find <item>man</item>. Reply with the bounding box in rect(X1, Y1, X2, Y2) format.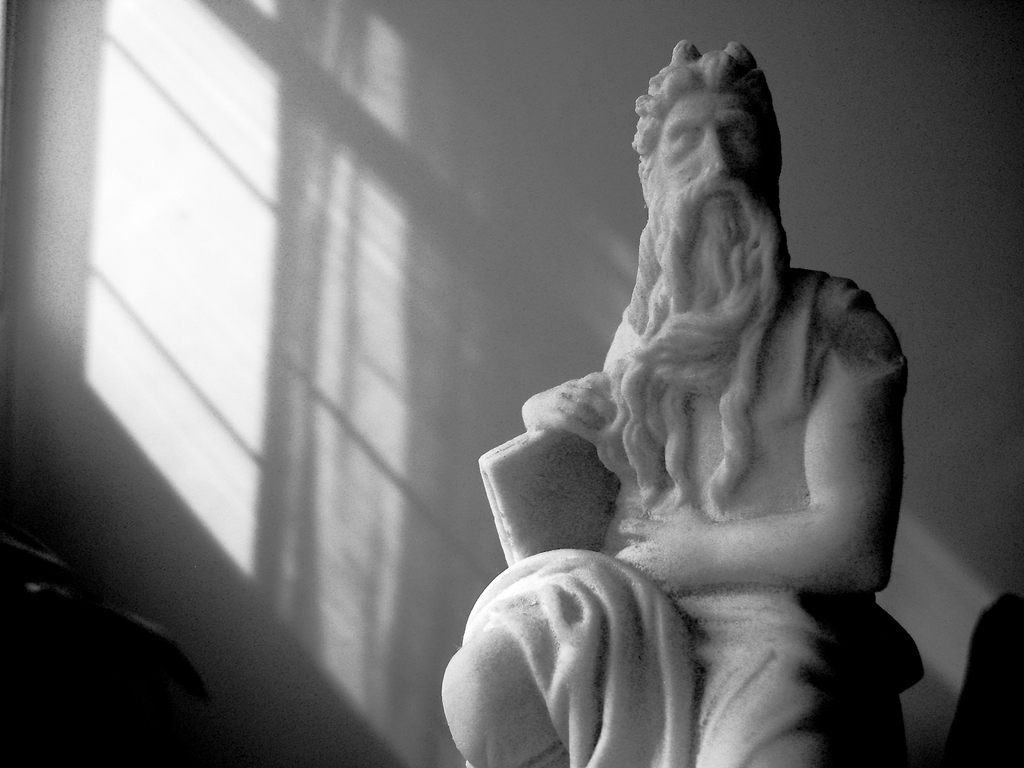
rect(438, 39, 908, 767).
